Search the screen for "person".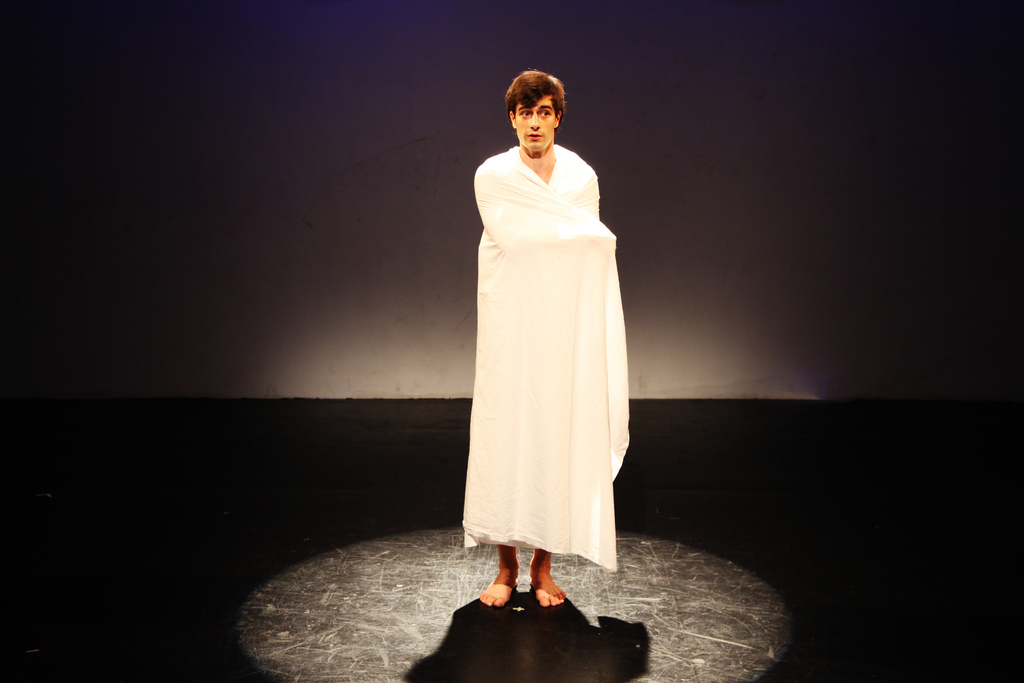
Found at [454, 71, 638, 635].
